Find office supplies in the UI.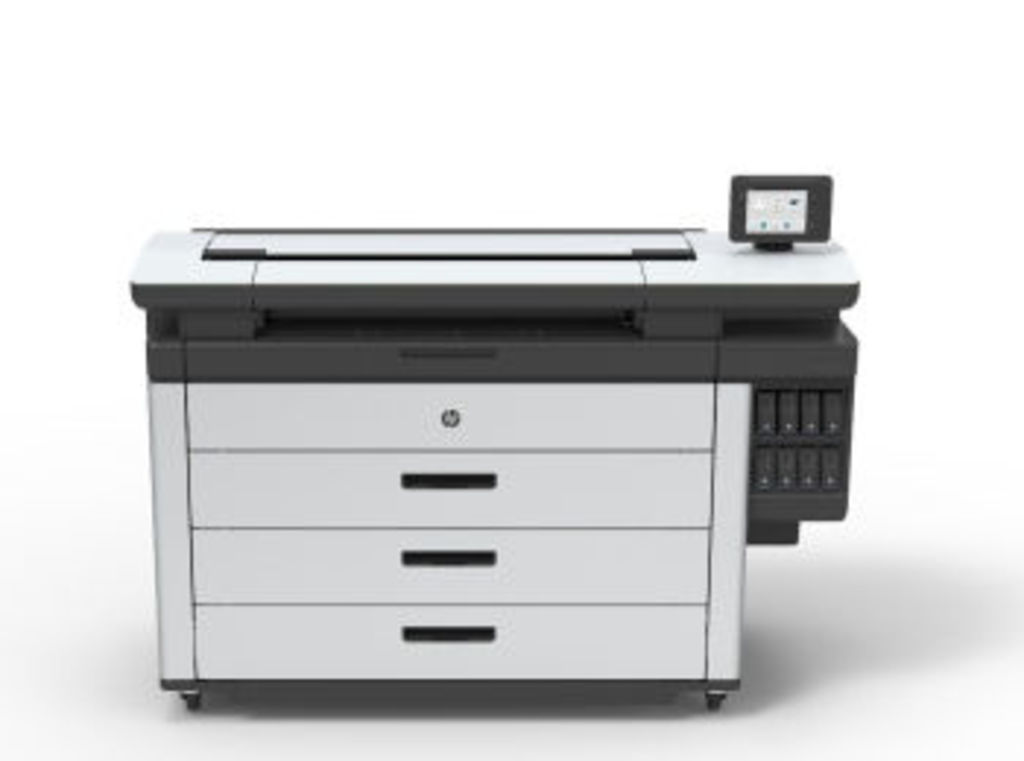
UI element at pyautogui.locateOnScreen(129, 173, 860, 708).
